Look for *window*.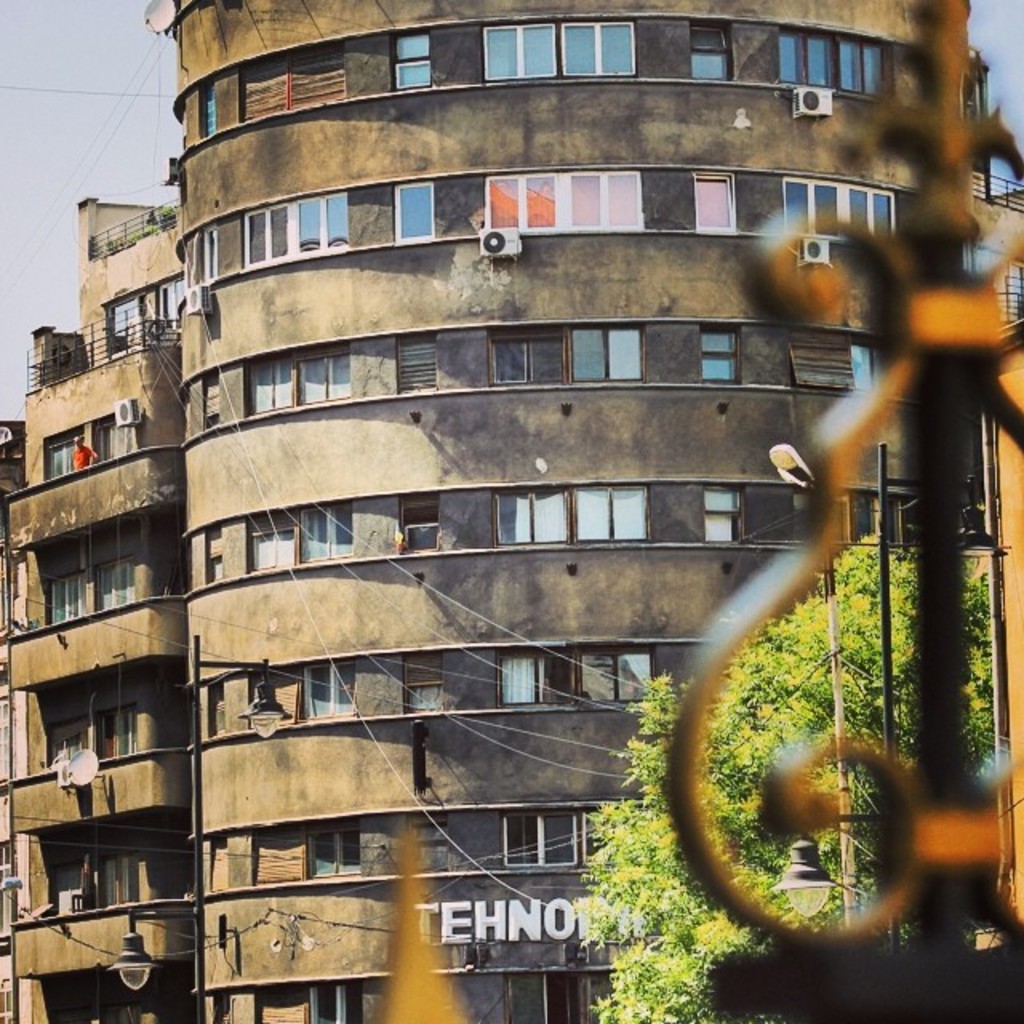
Found: 245 200 288 258.
